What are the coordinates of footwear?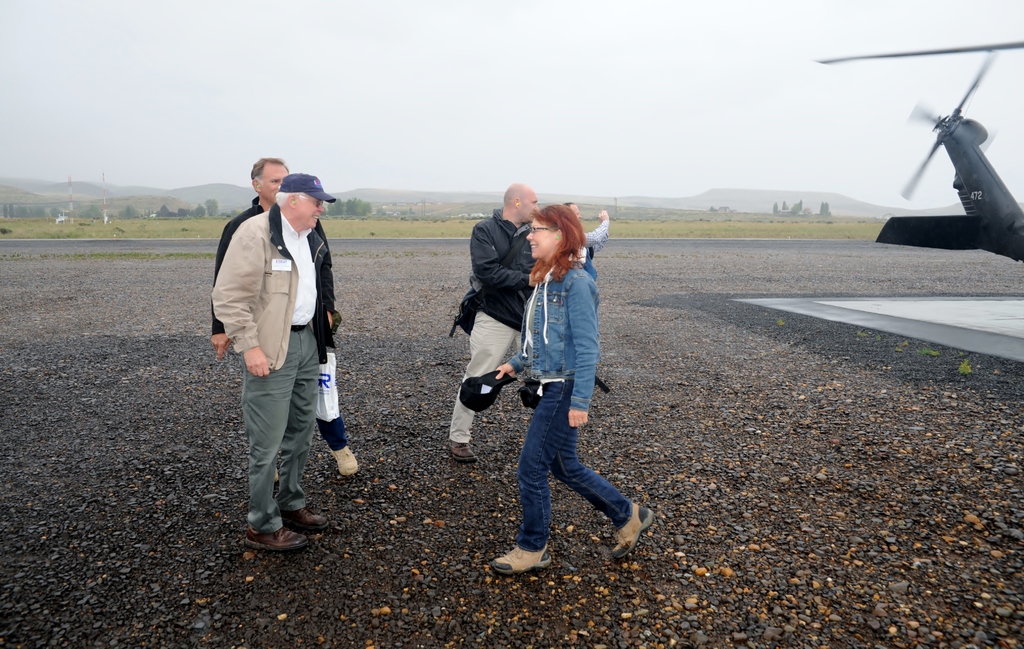
x1=612 y1=505 x2=657 y2=565.
